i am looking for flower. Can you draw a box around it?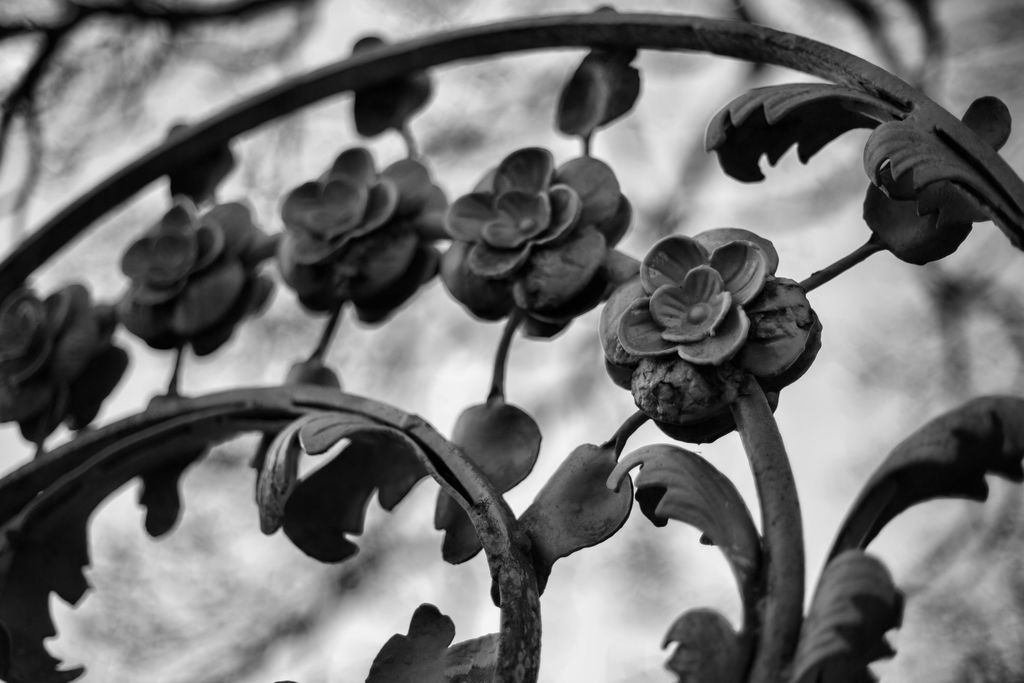
Sure, the bounding box is (x1=0, y1=281, x2=127, y2=438).
